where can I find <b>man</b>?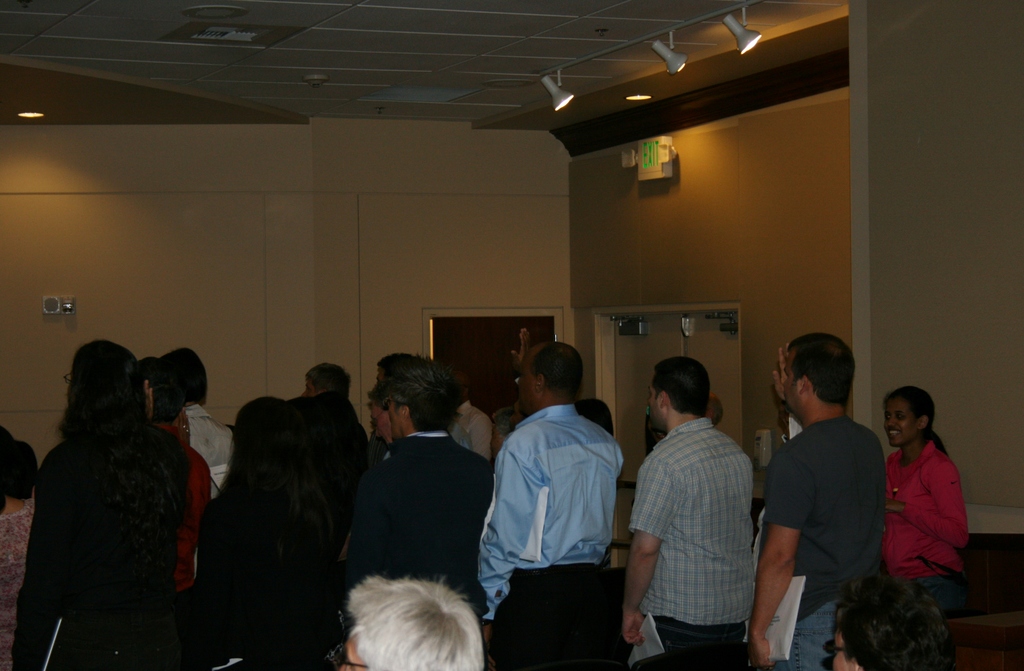
You can find it at [x1=620, y1=352, x2=756, y2=670].
